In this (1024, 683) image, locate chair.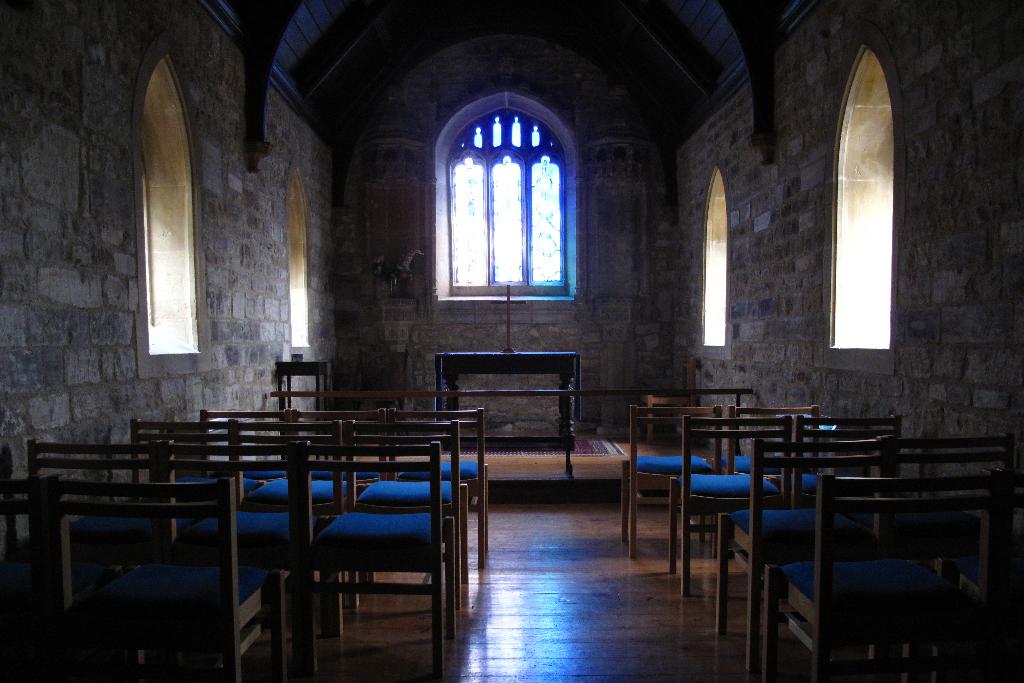
Bounding box: rect(207, 419, 349, 483).
